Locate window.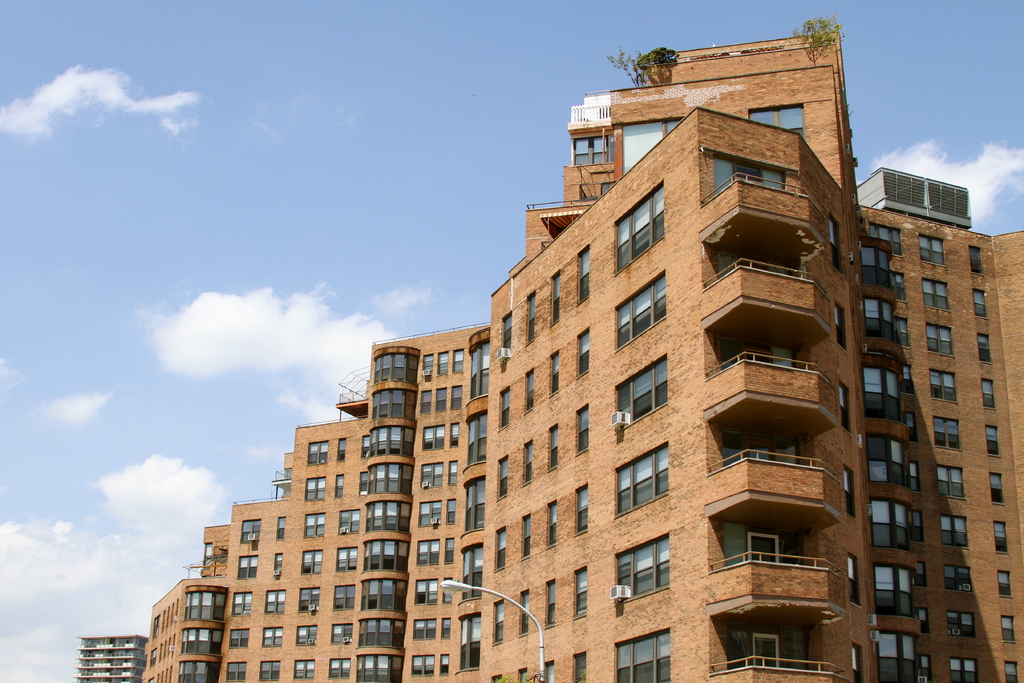
Bounding box: [612, 534, 669, 604].
